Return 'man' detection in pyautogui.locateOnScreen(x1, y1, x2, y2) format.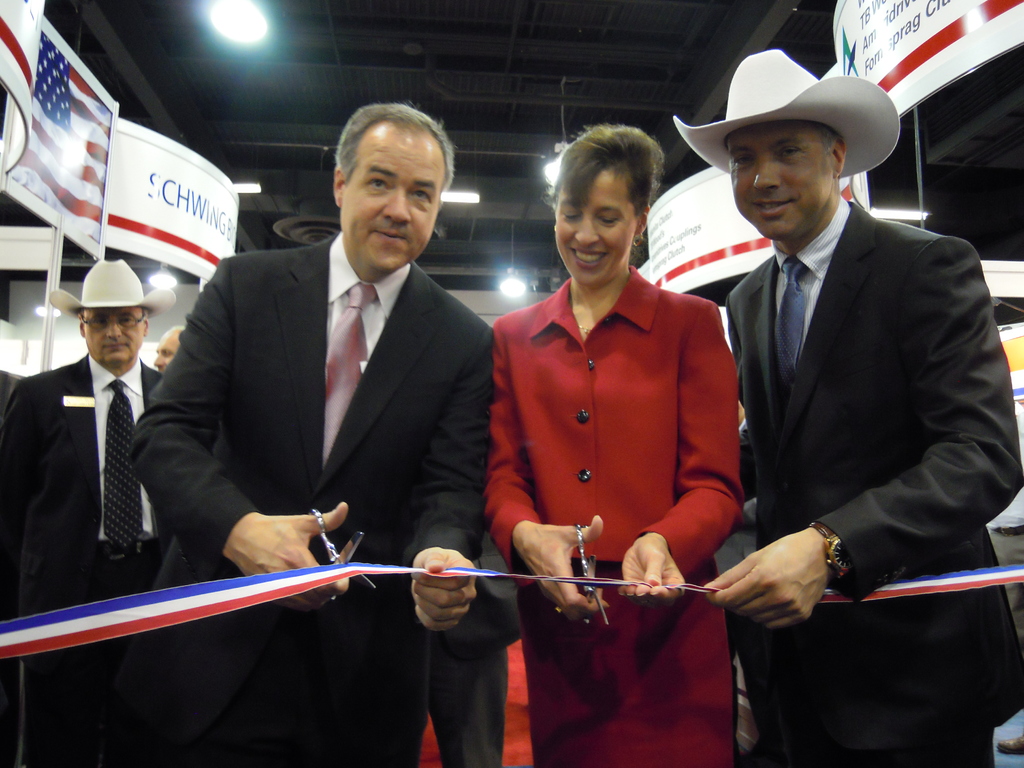
pyautogui.locateOnScreen(0, 253, 169, 767).
